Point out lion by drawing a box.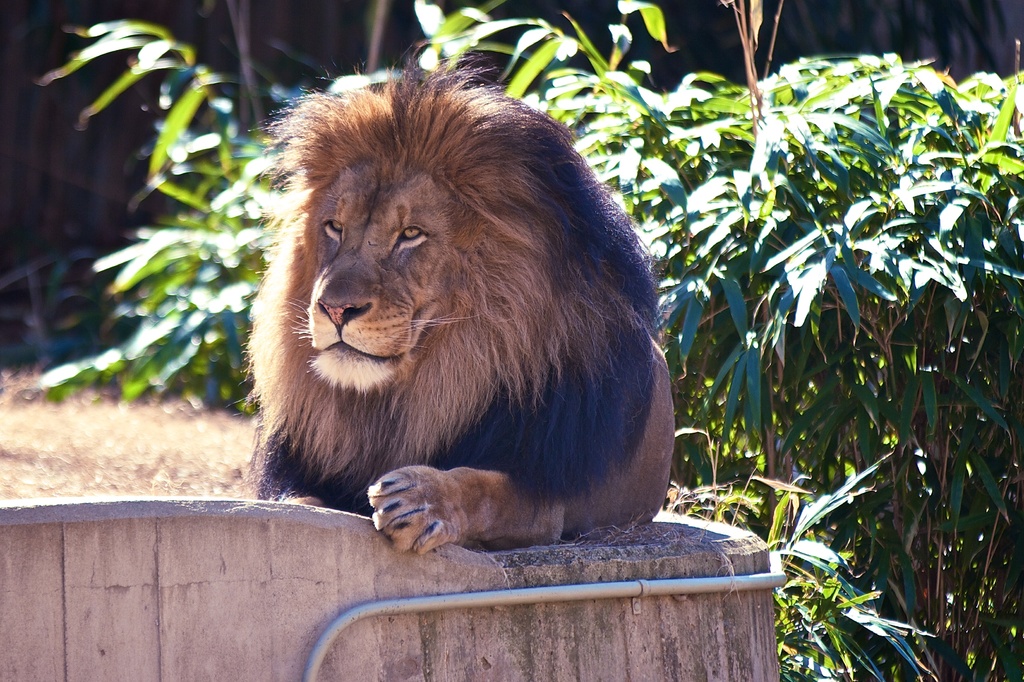
(224, 35, 676, 553).
